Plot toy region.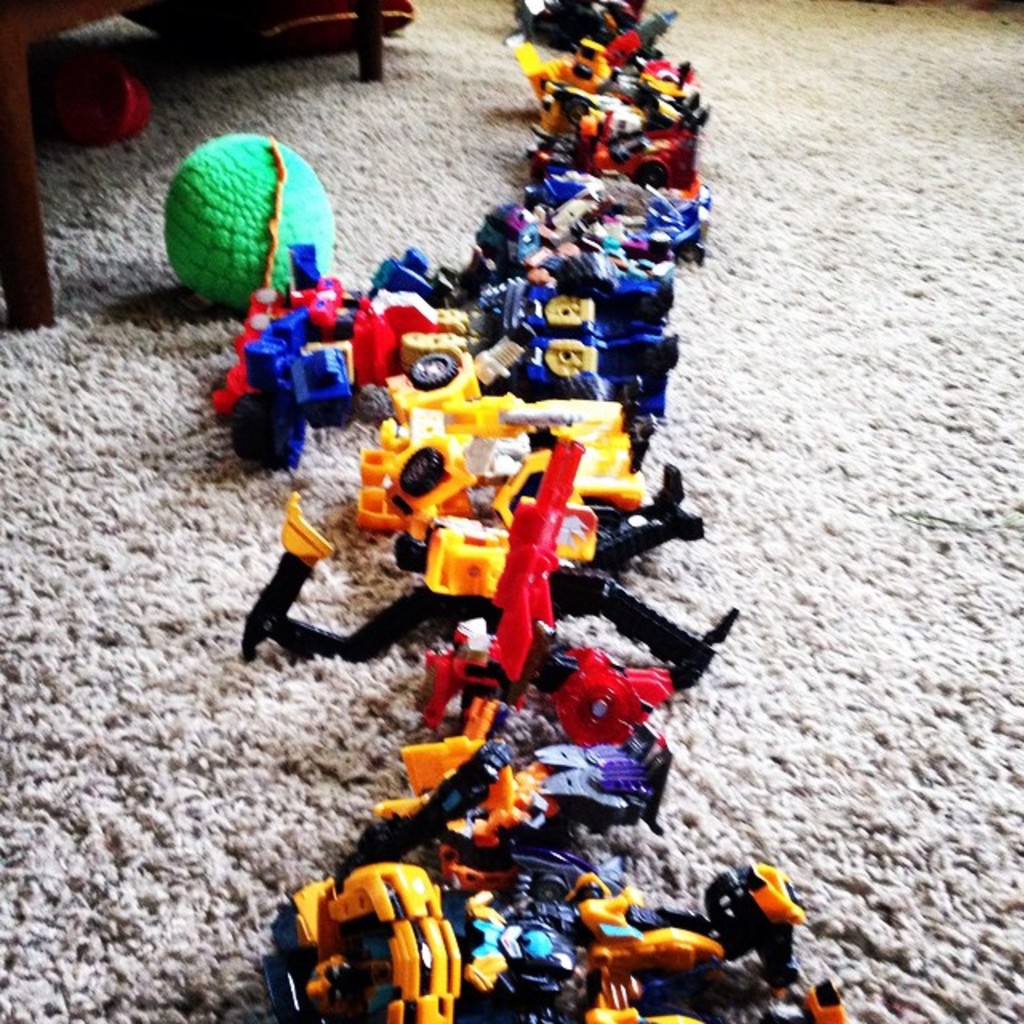
Plotted at x1=328 y1=707 x2=678 y2=862.
